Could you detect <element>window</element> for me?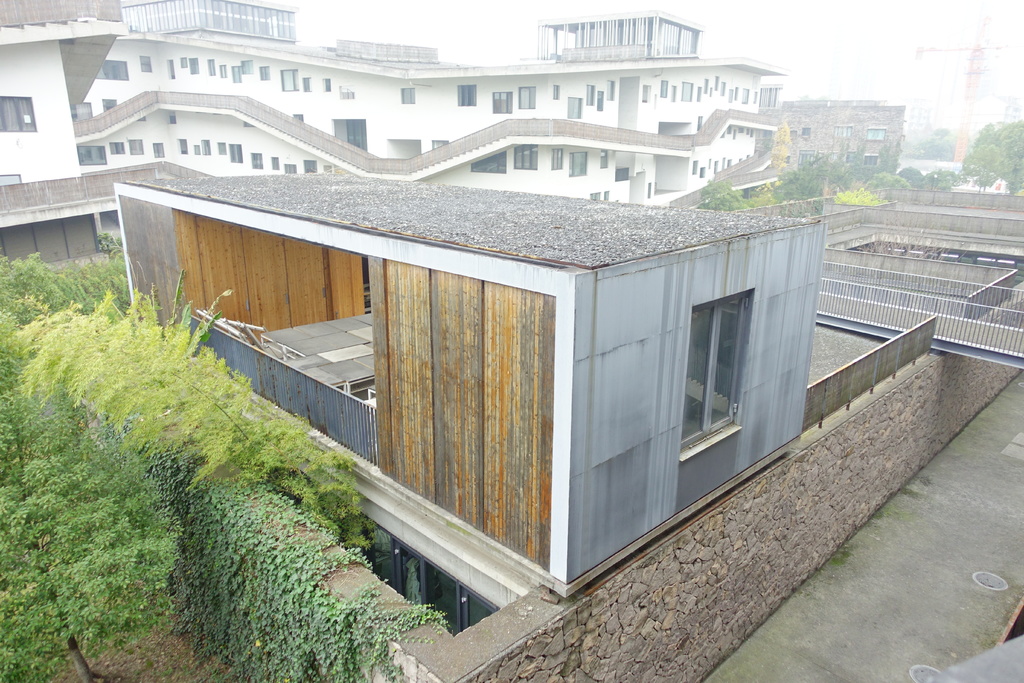
Detection result: (728,160,735,169).
